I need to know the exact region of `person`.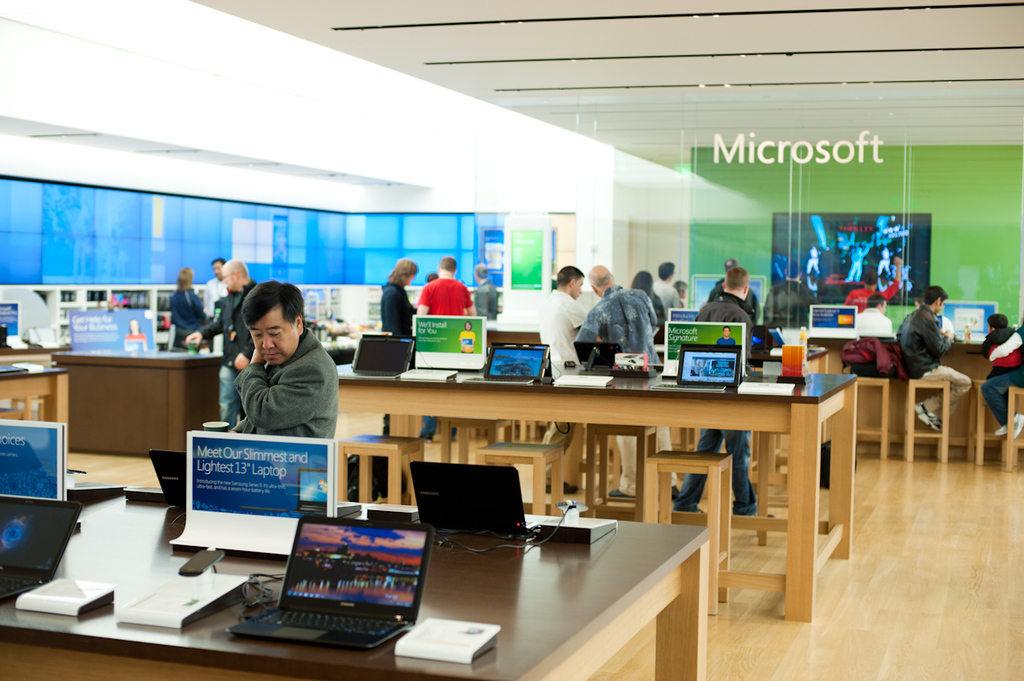
Region: 381, 257, 417, 438.
